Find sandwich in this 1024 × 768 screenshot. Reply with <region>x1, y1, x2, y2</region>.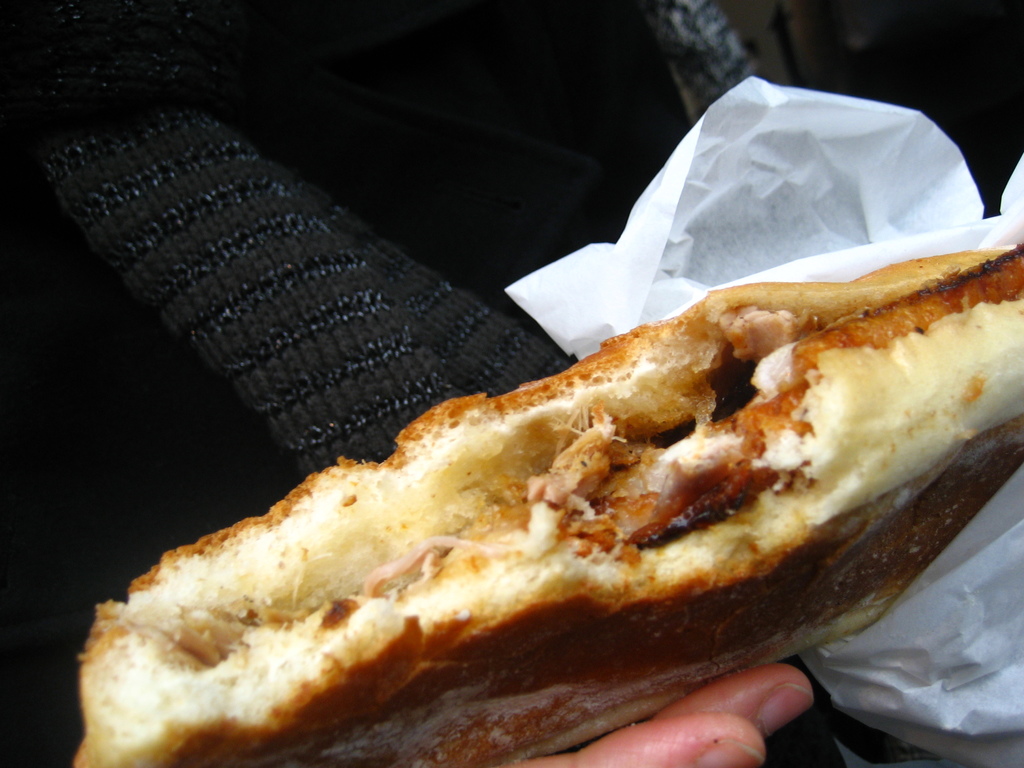
<region>73, 239, 1023, 767</region>.
